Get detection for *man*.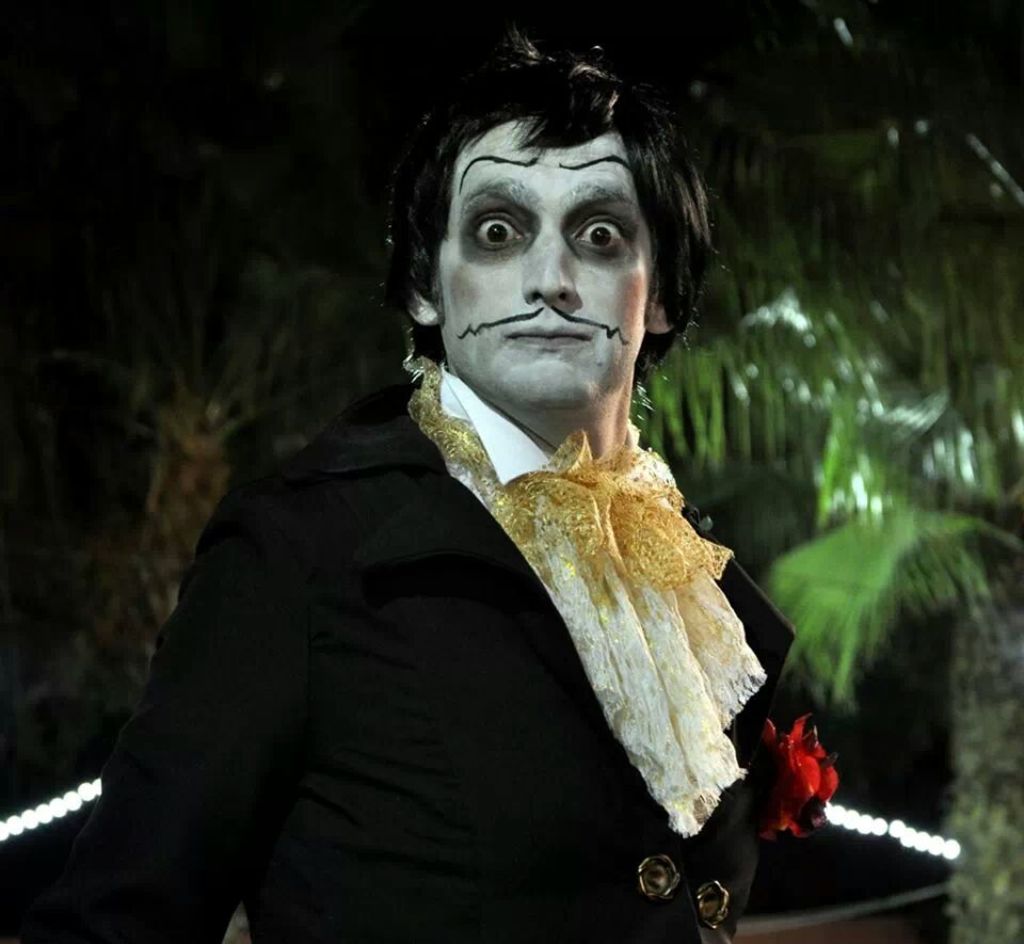
Detection: [x1=65, y1=63, x2=846, y2=914].
